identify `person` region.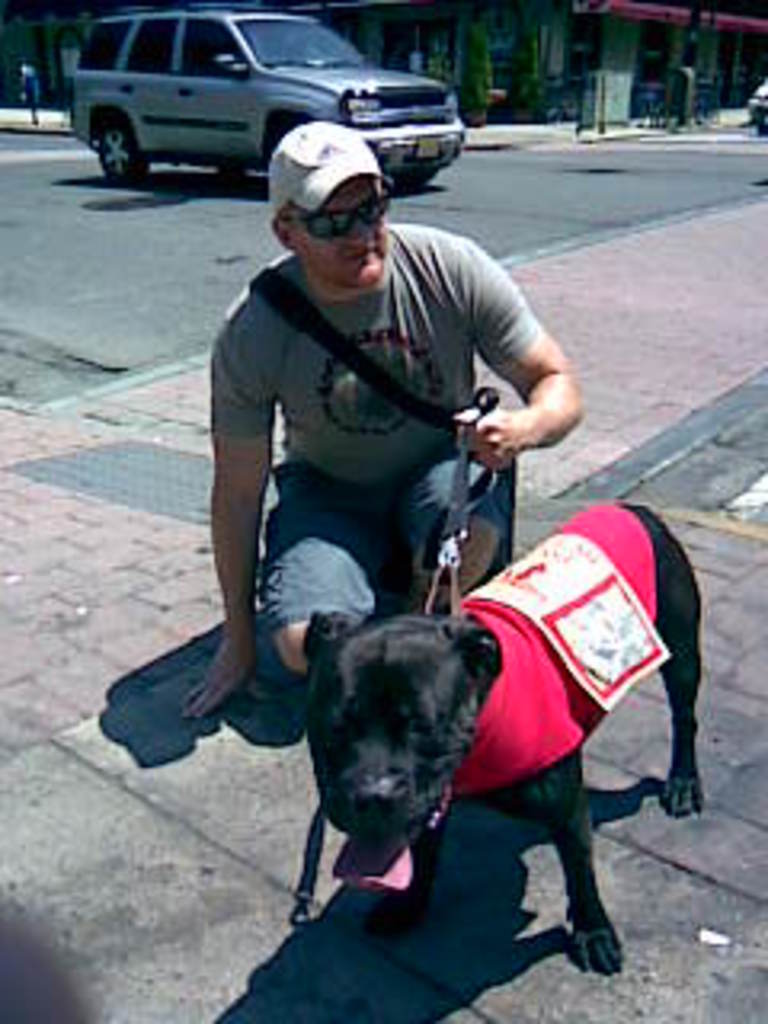
Region: <bbox>179, 122, 589, 717</bbox>.
